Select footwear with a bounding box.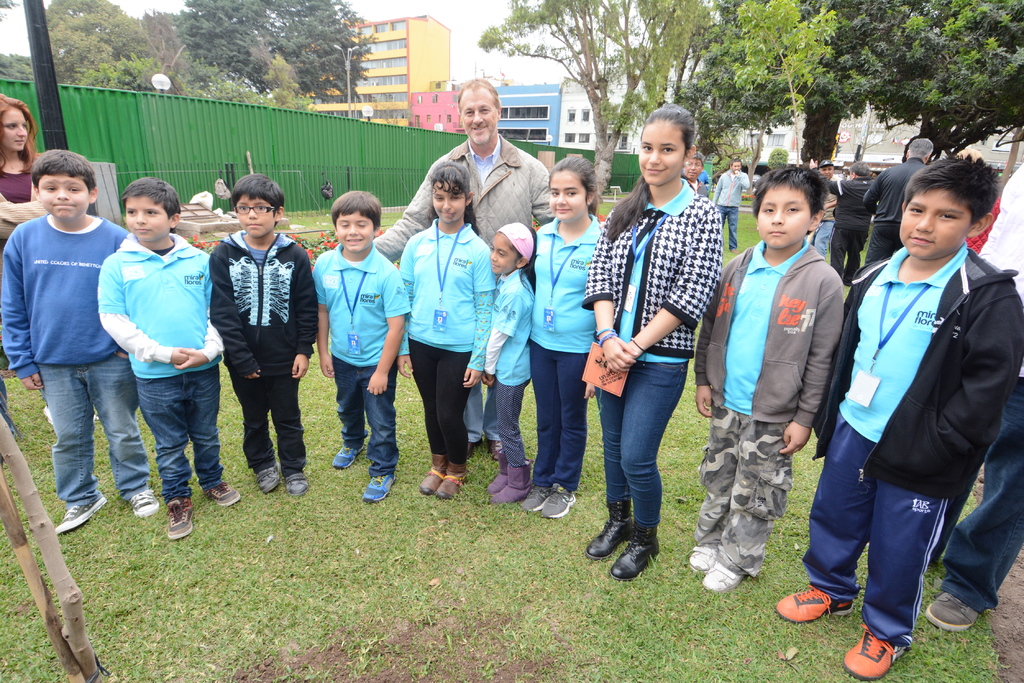
499:460:530:505.
